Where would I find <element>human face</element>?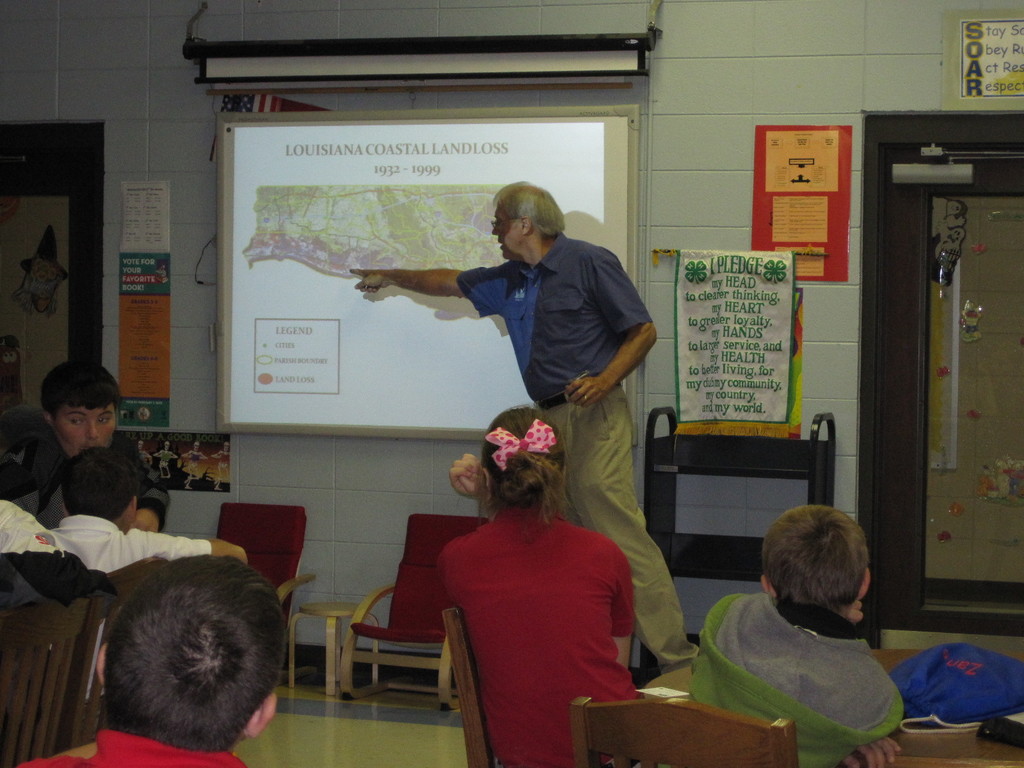
At {"left": 492, "top": 194, "right": 525, "bottom": 264}.
